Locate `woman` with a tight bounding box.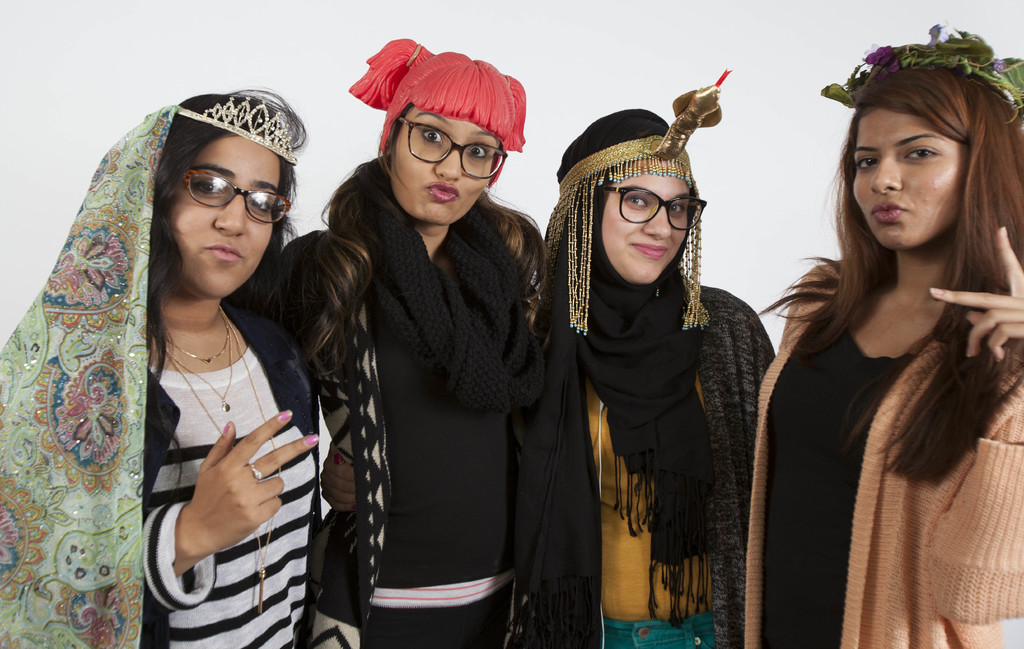
x1=0, y1=84, x2=332, y2=648.
